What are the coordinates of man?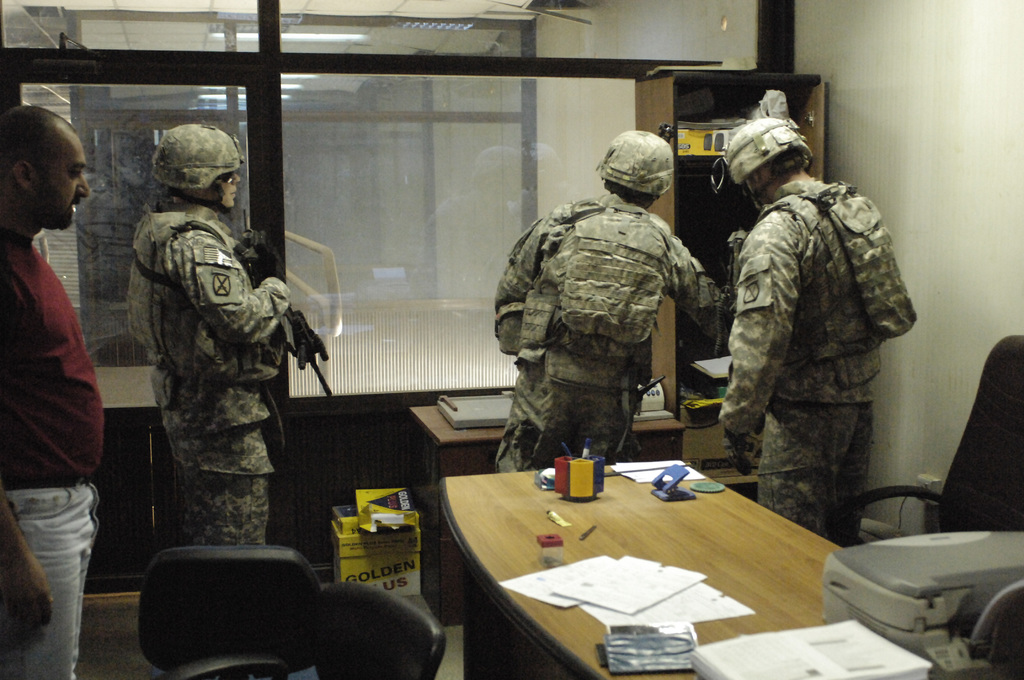
bbox(715, 118, 877, 549).
